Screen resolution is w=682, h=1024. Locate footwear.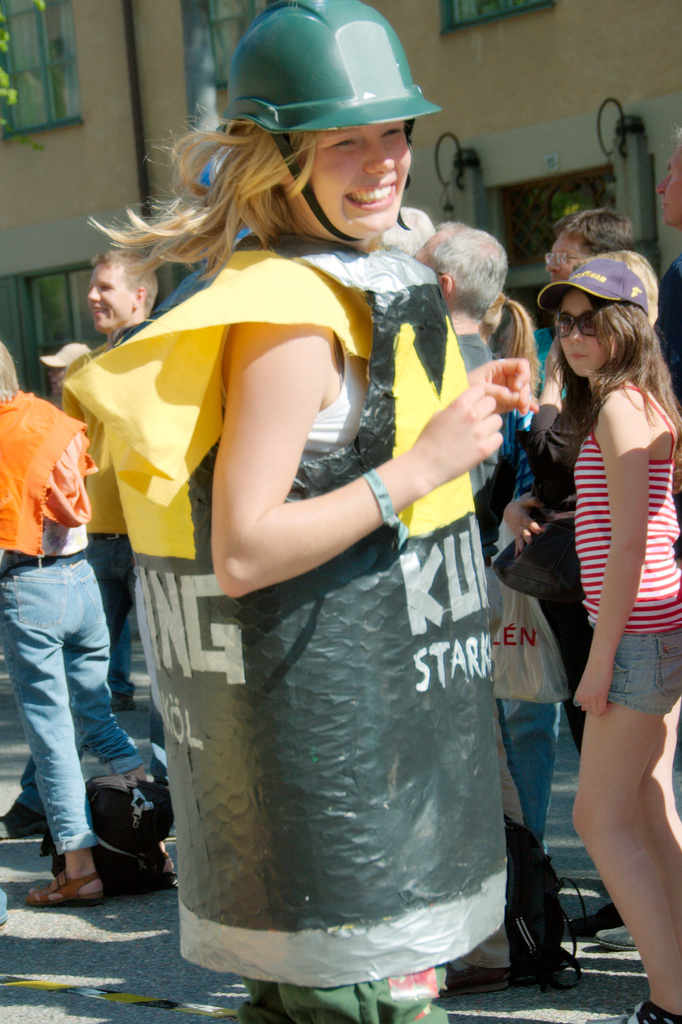
[left=598, top=923, right=641, bottom=956].
